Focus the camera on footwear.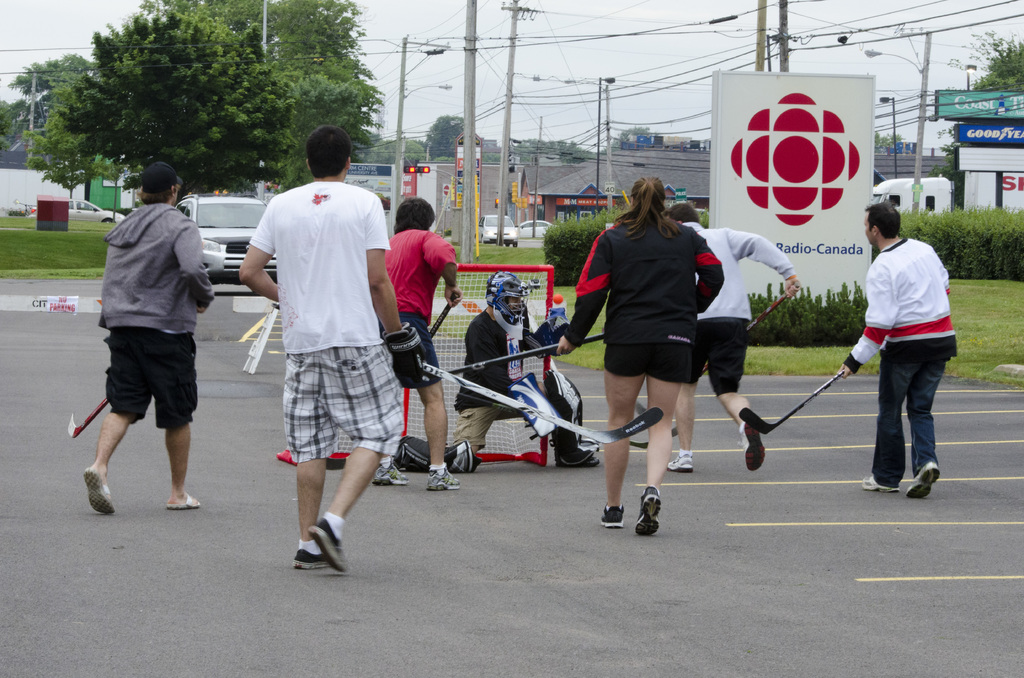
Focus region: <box>283,519,352,575</box>.
